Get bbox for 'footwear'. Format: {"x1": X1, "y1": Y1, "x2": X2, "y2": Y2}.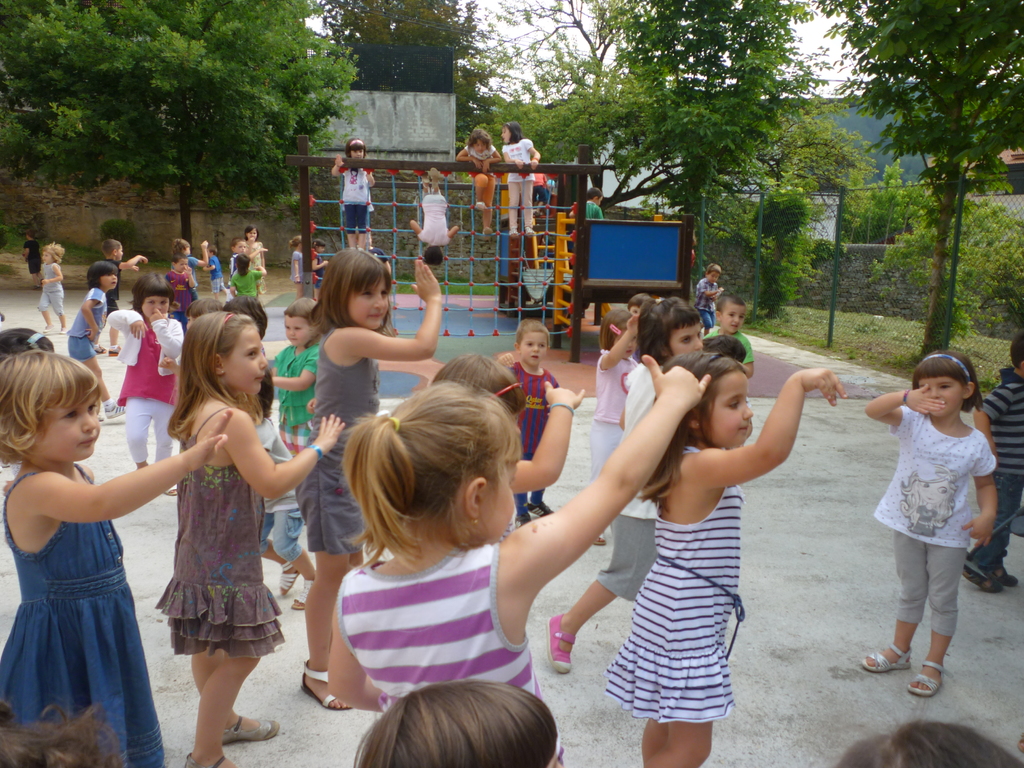
{"x1": 909, "y1": 653, "x2": 944, "y2": 698}.
